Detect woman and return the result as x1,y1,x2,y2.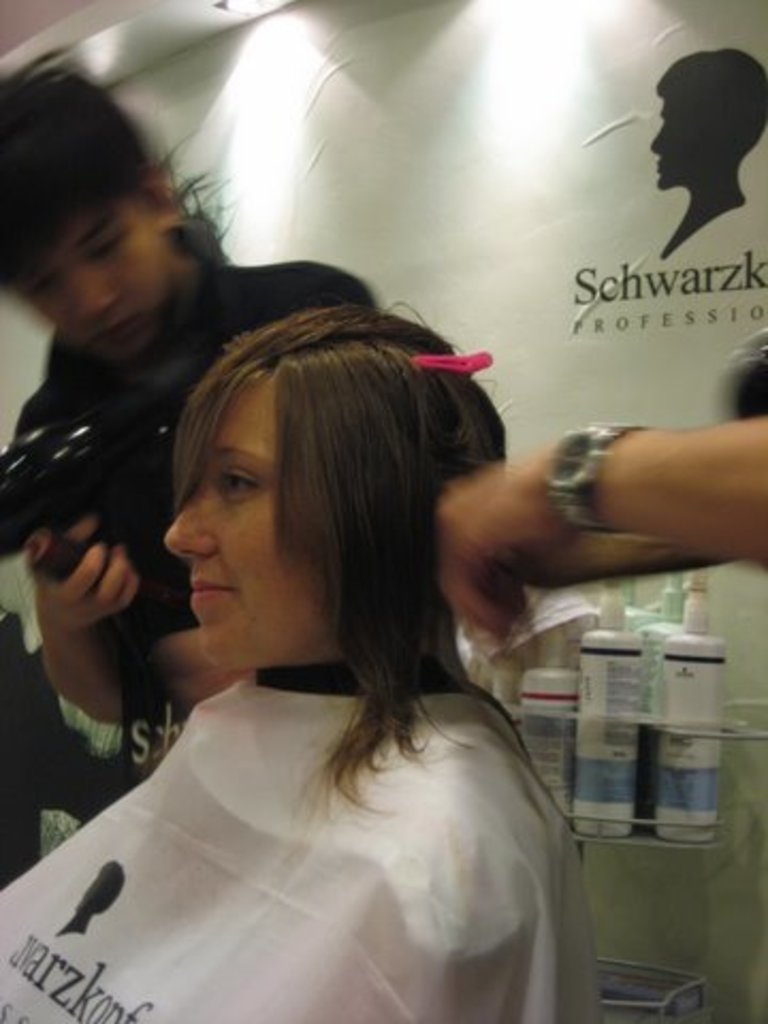
0,299,619,1022.
